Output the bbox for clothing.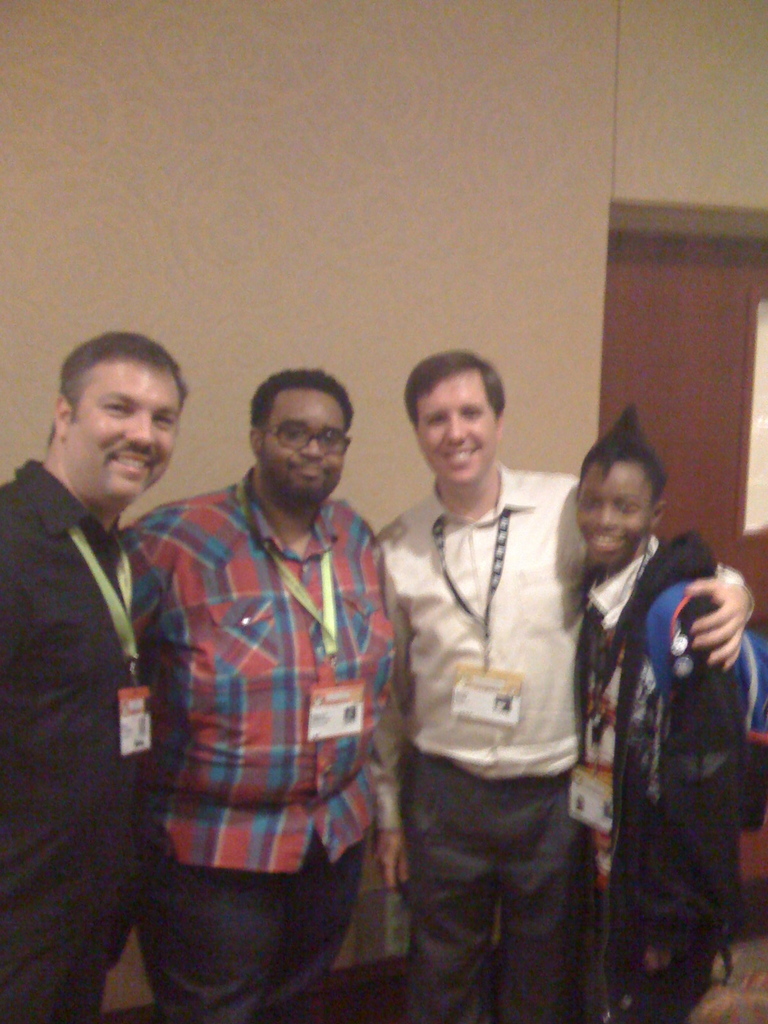
[380,452,598,1016].
